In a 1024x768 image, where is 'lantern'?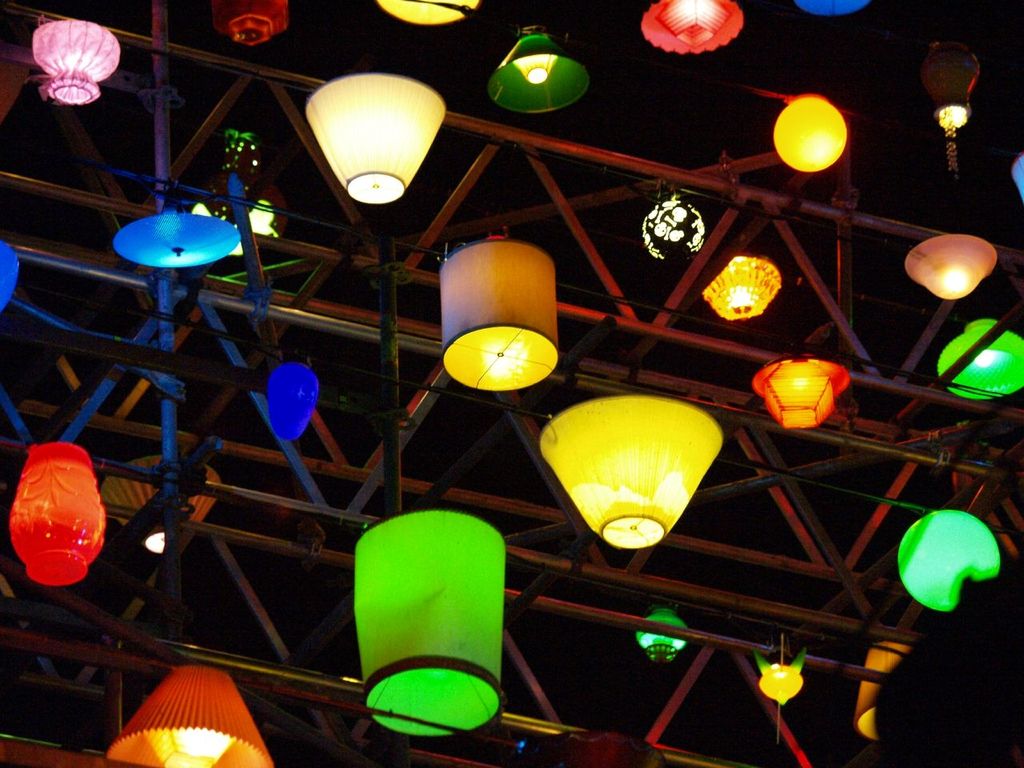
641, 197, 705, 262.
